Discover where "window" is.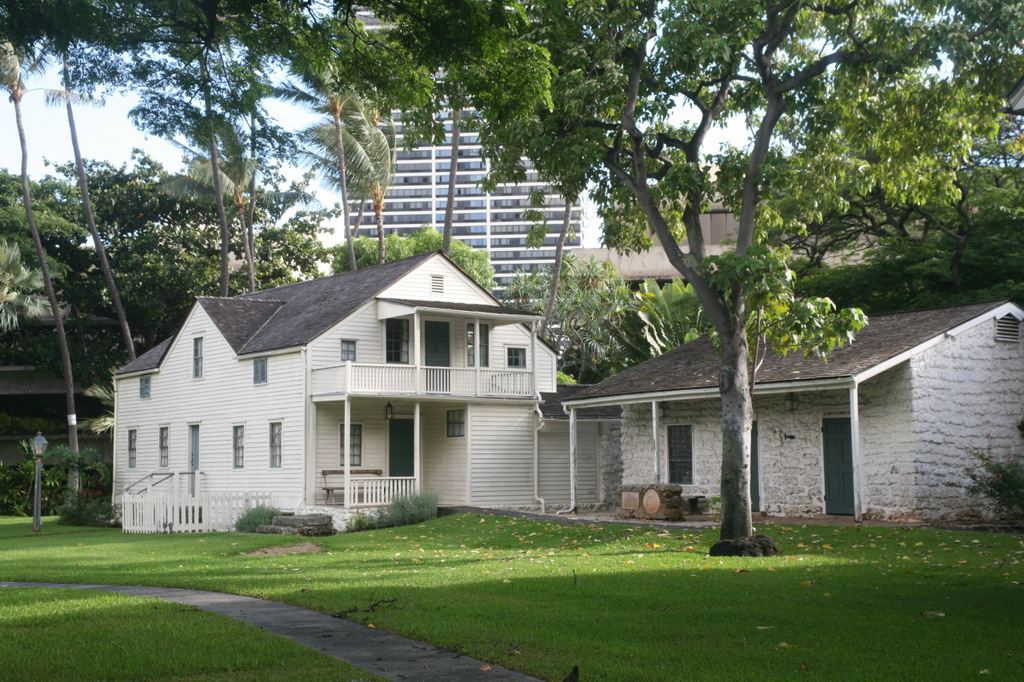
Discovered at left=447, top=412, right=464, bottom=439.
